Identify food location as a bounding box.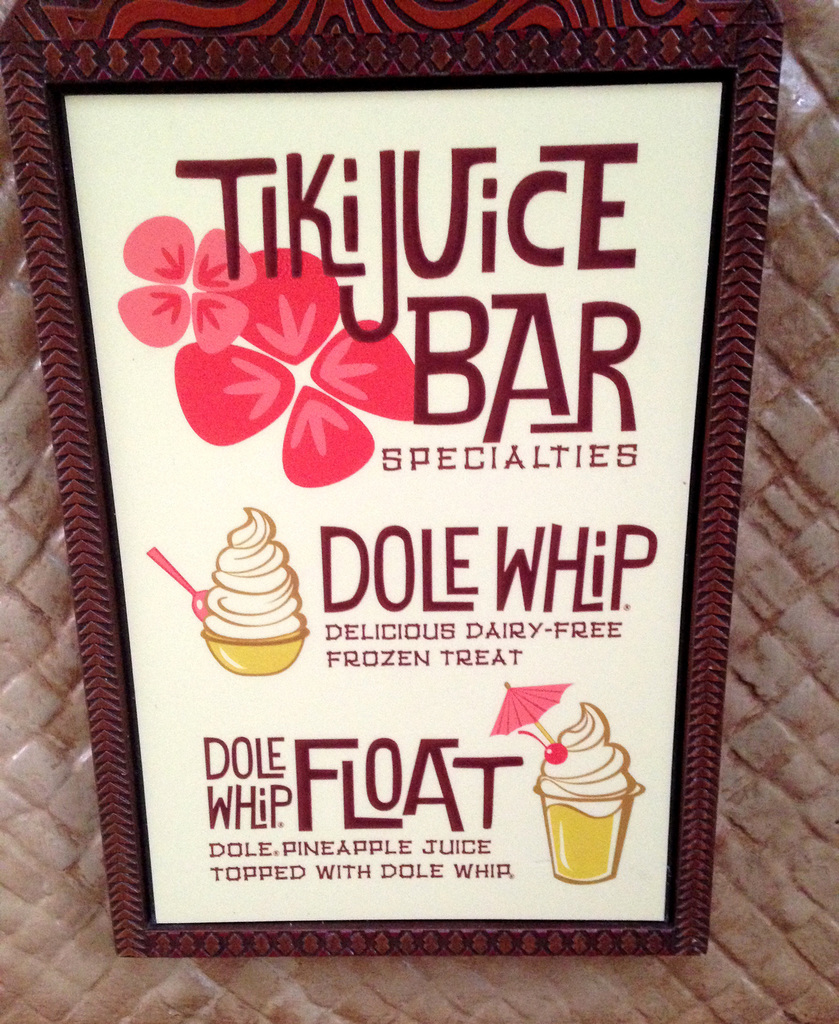
<box>536,700,642,886</box>.
